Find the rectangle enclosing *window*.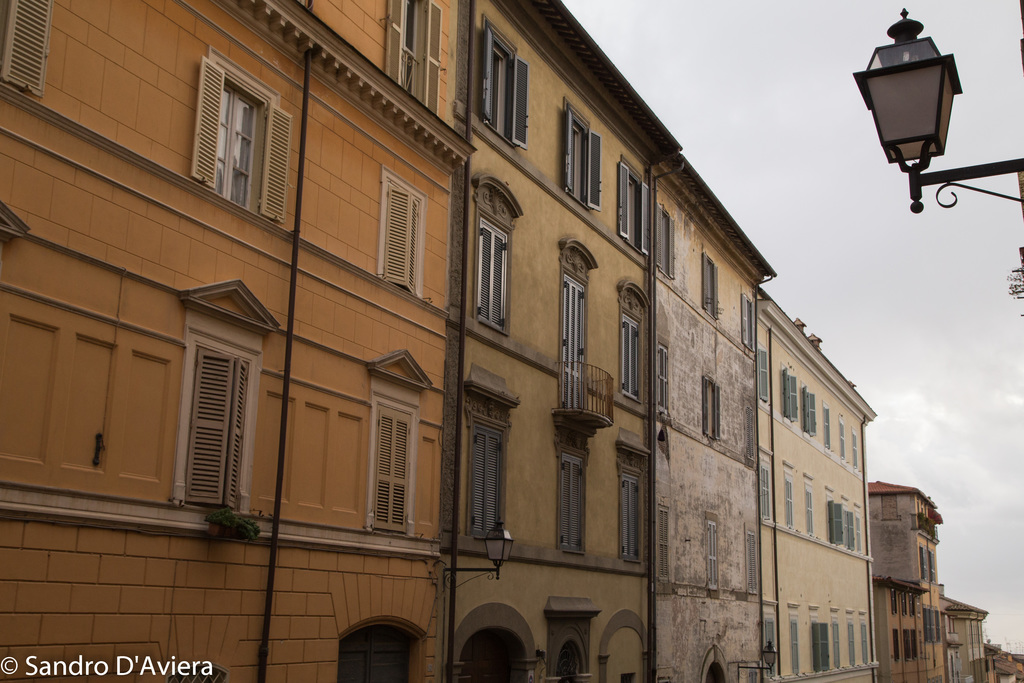
{"x1": 791, "y1": 618, "x2": 800, "y2": 671}.
